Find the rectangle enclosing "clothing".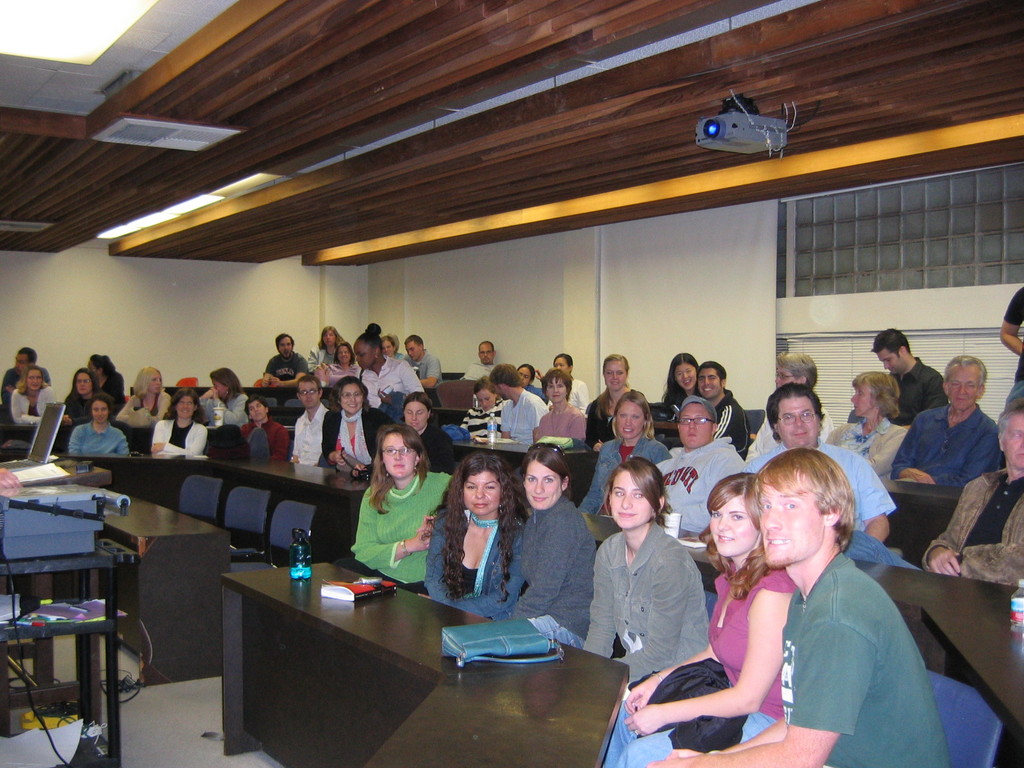
pyautogui.locateOnScreen(332, 467, 455, 597).
